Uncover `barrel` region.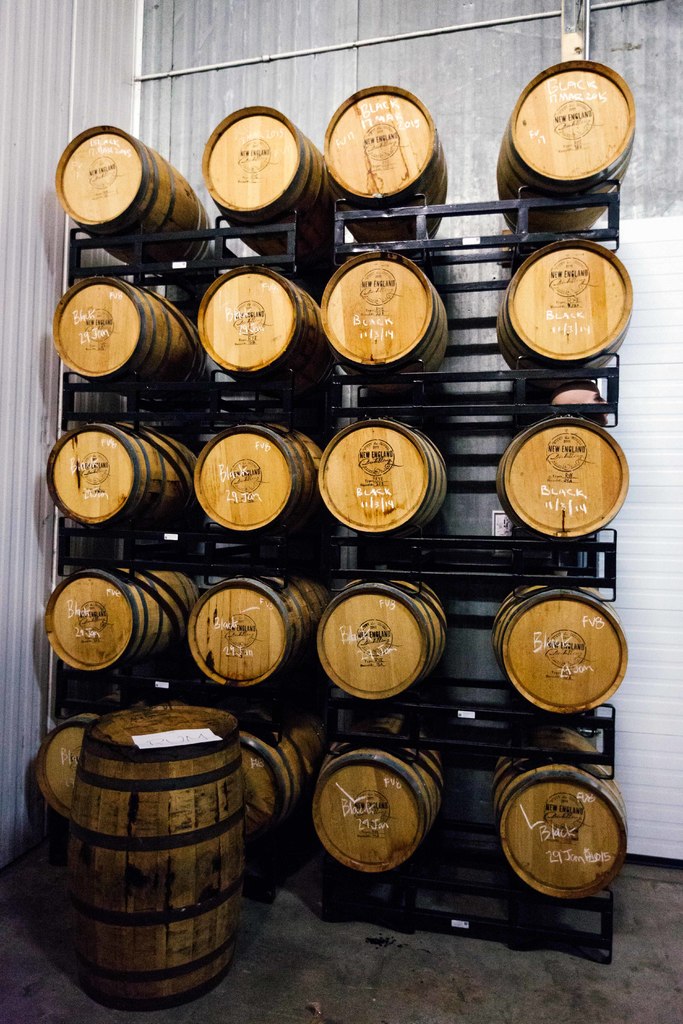
Uncovered: (207,108,354,228).
